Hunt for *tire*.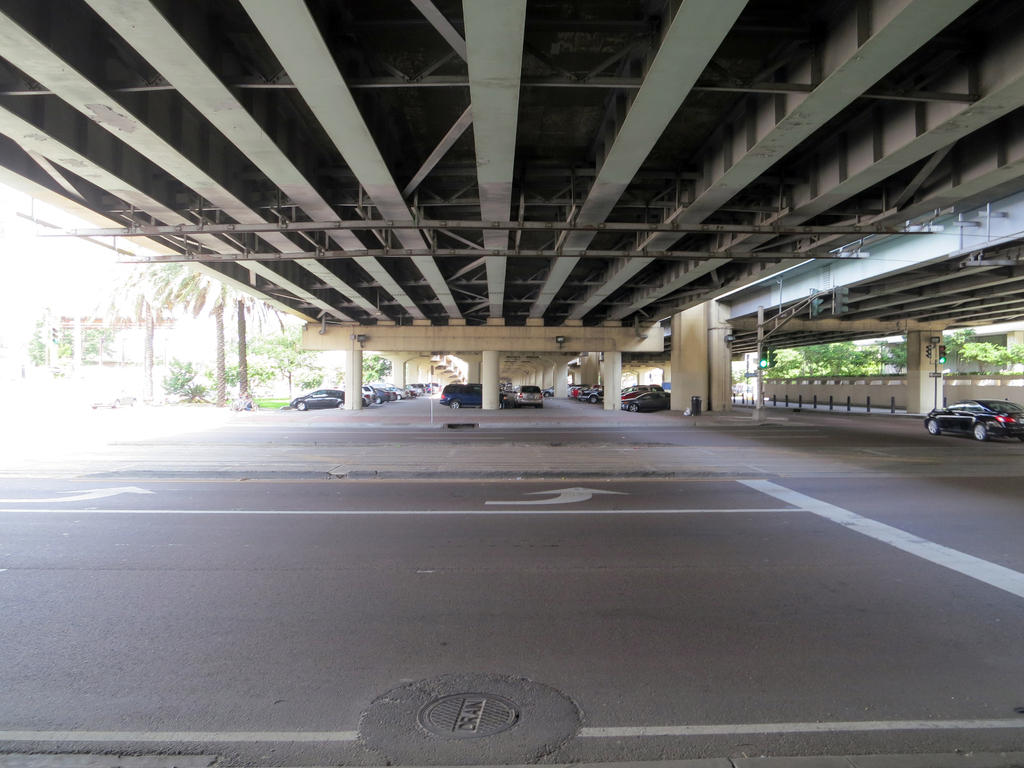
Hunted down at l=928, t=419, r=940, b=435.
